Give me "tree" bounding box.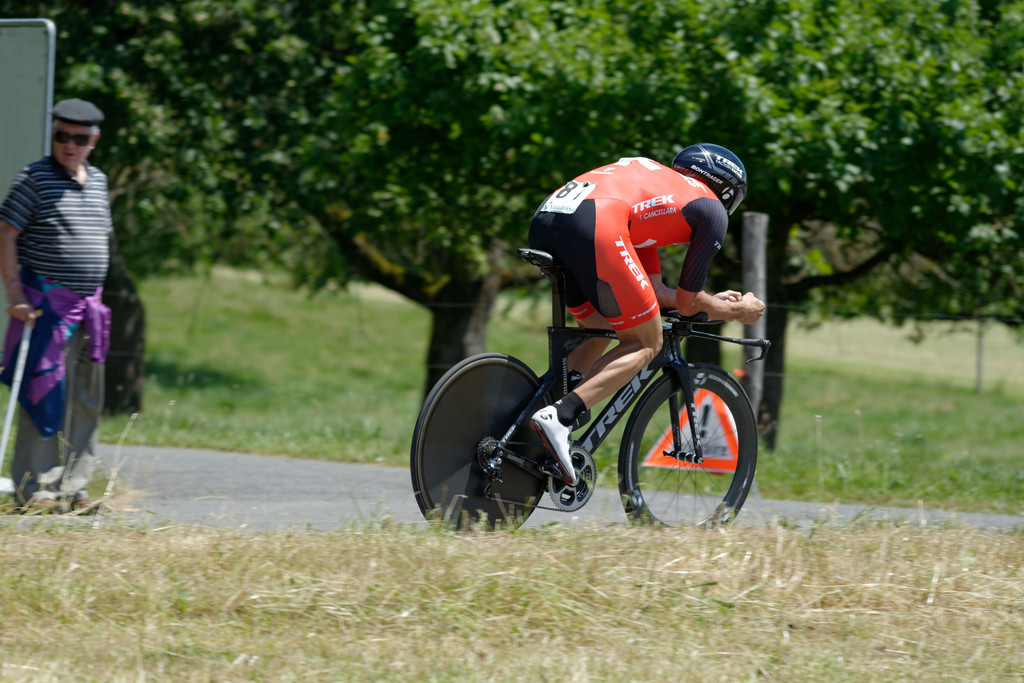
(20,0,1023,482).
